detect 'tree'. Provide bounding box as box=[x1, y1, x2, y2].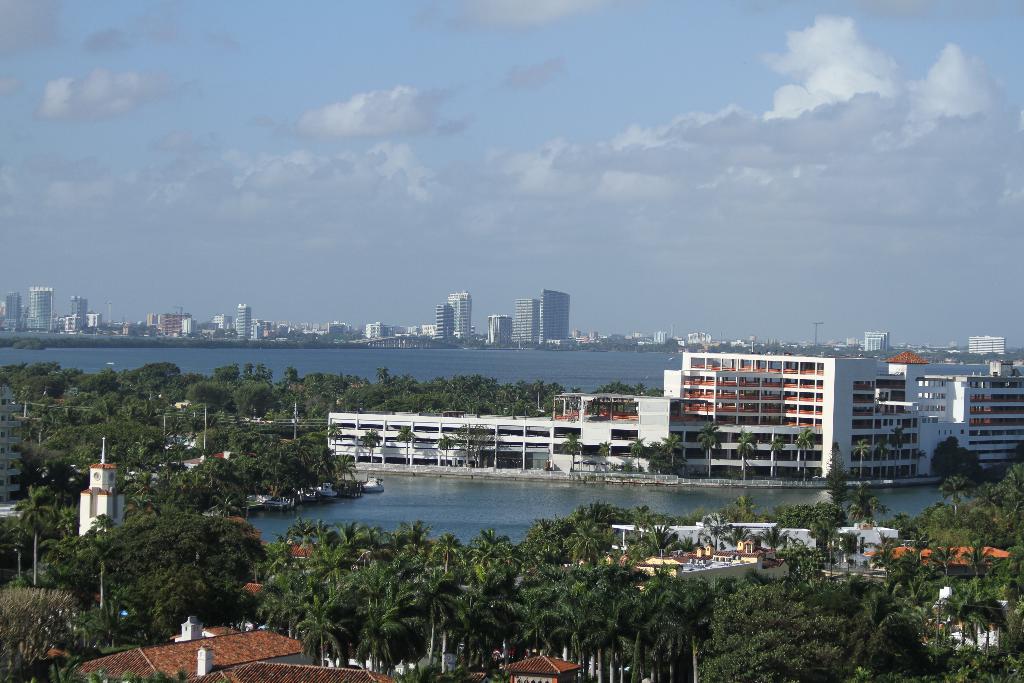
box=[794, 425, 818, 478].
